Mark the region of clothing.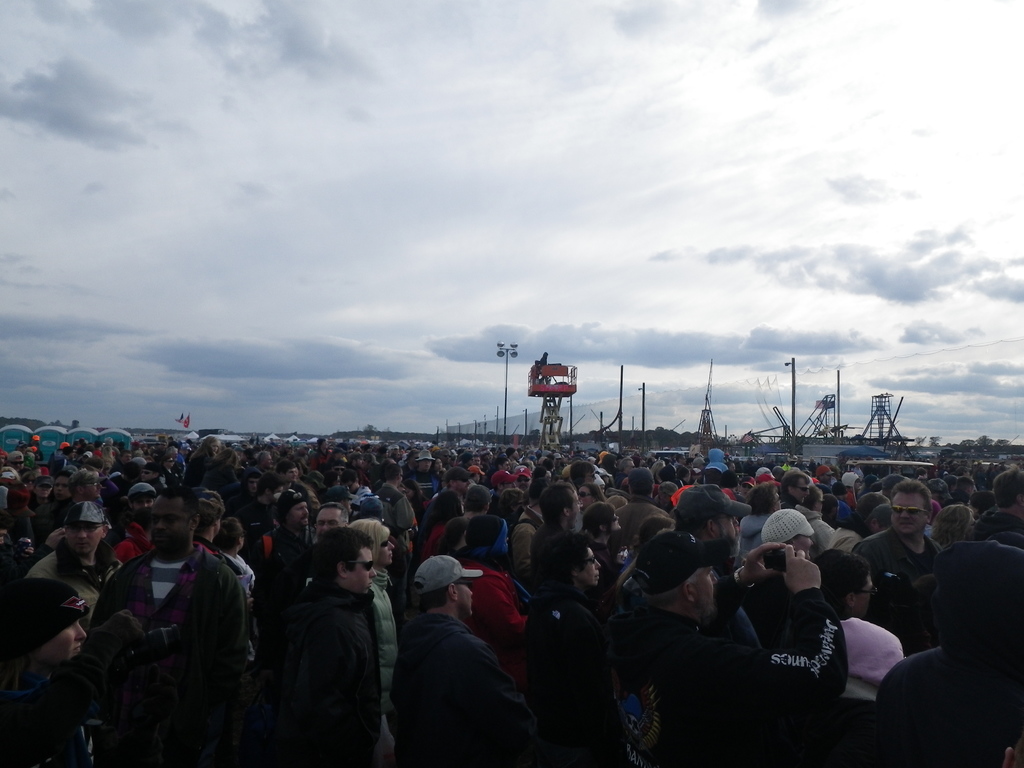
Region: locate(516, 582, 632, 765).
